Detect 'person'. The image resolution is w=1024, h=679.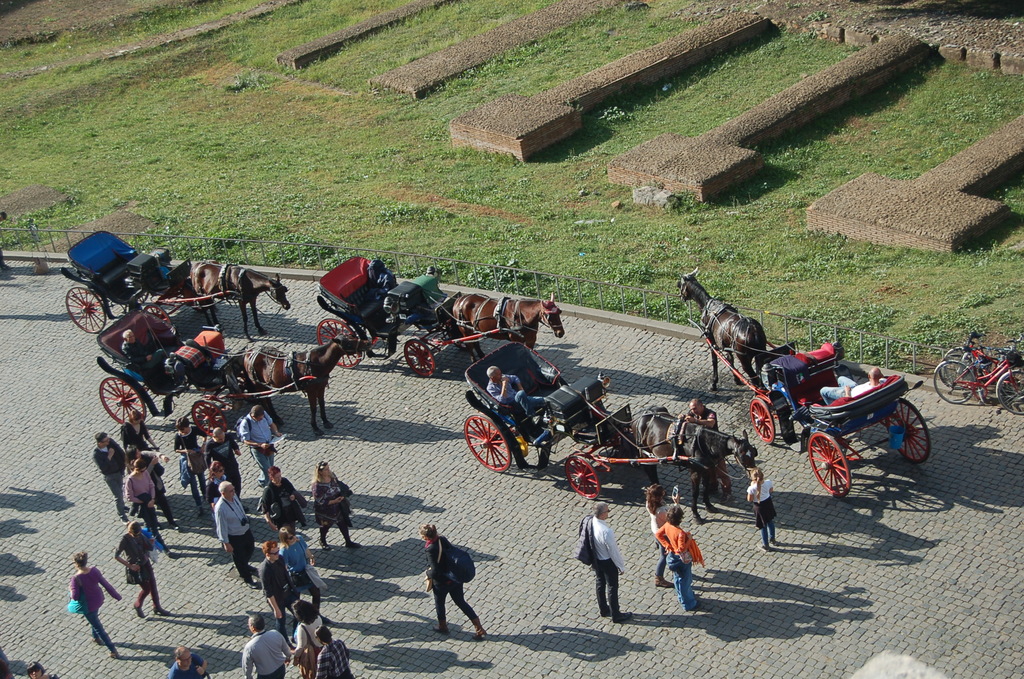
<region>96, 436, 122, 496</region>.
